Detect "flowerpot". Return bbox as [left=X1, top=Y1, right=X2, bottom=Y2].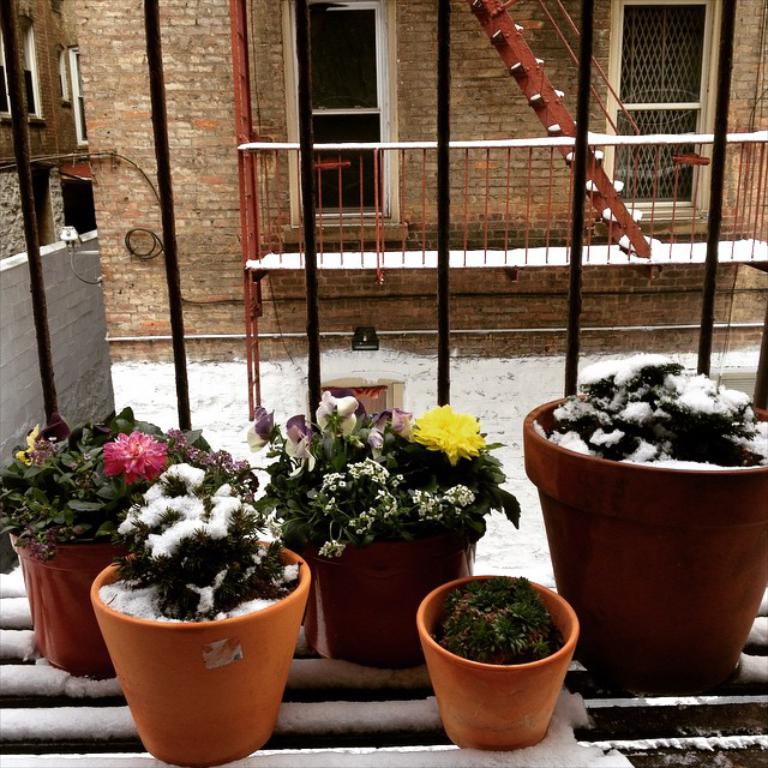
[left=521, top=388, right=767, bottom=688].
